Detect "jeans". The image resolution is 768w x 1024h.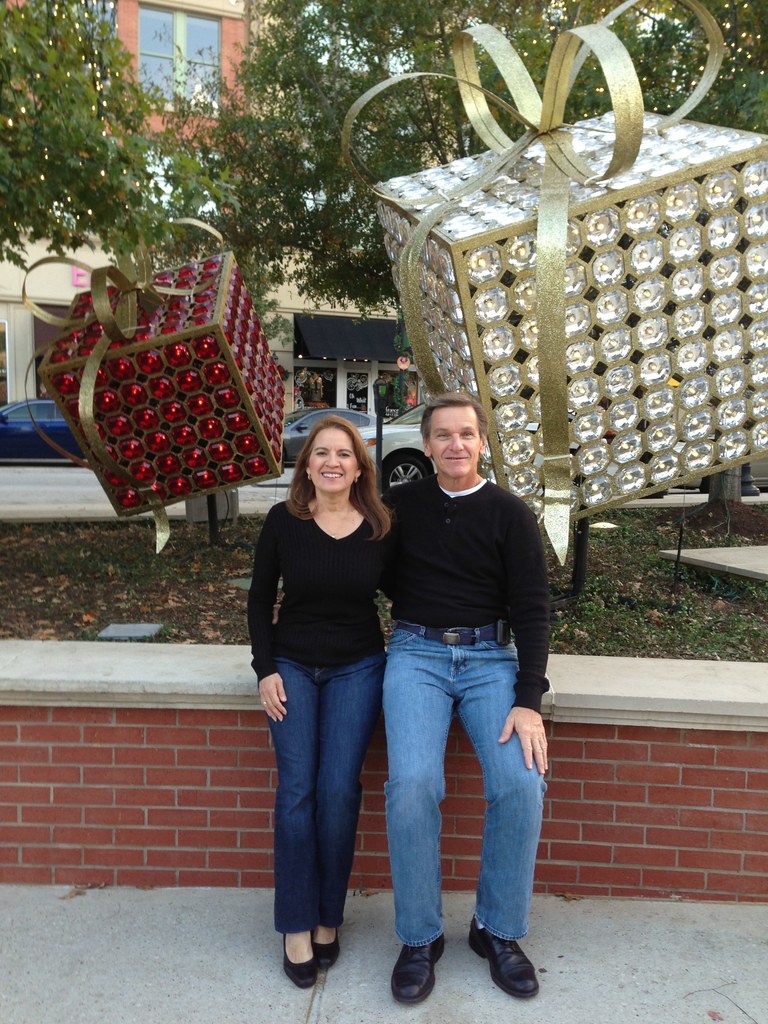
l=279, t=652, r=391, b=928.
